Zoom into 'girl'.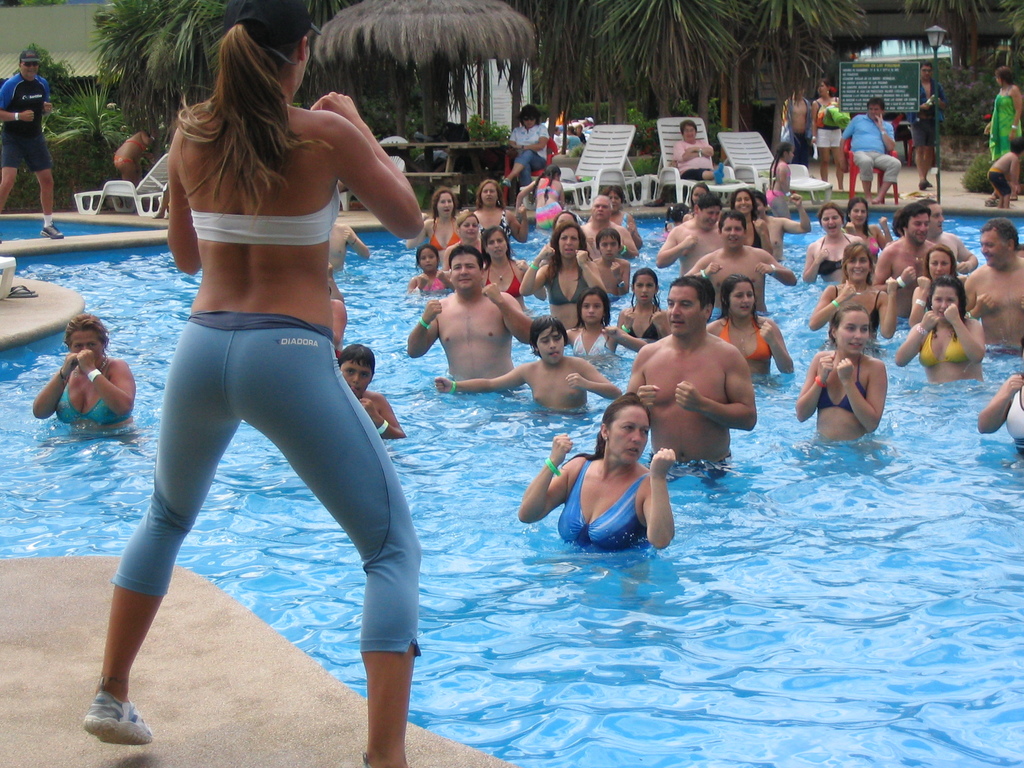
Zoom target: left=660, top=203, right=688, bottom=230.
